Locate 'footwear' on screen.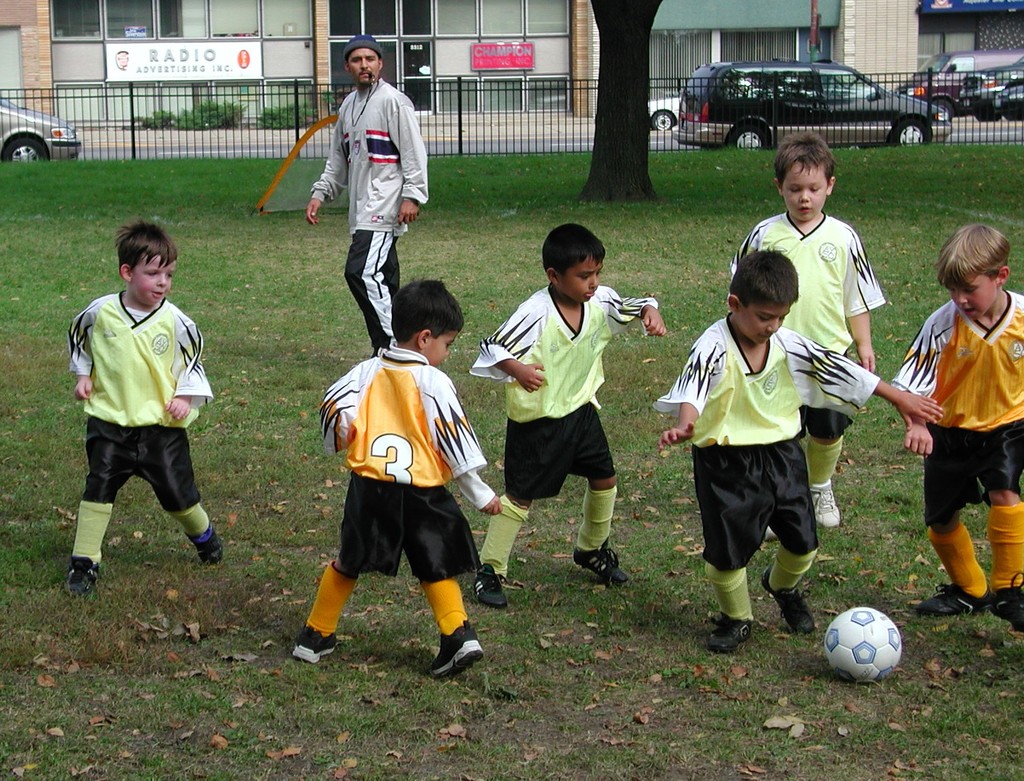
On screen at 53 554 109 609.
